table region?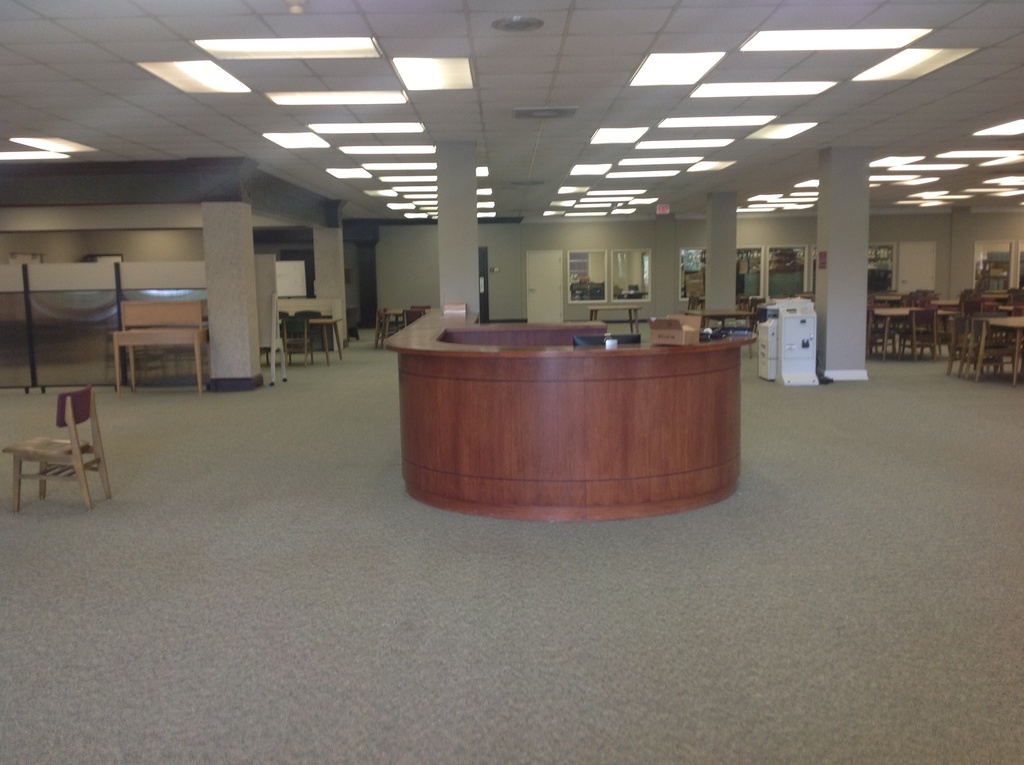
bbox=[979, 313, 1023, 379]
